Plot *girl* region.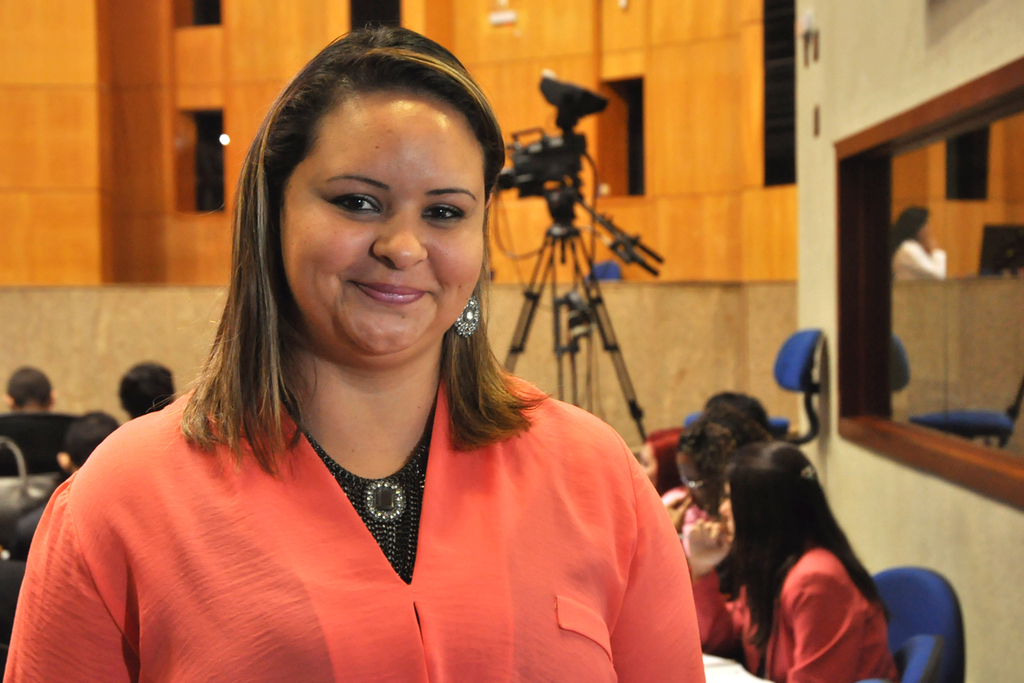
Plotted at bbox=[893, 207, 947, 282].
